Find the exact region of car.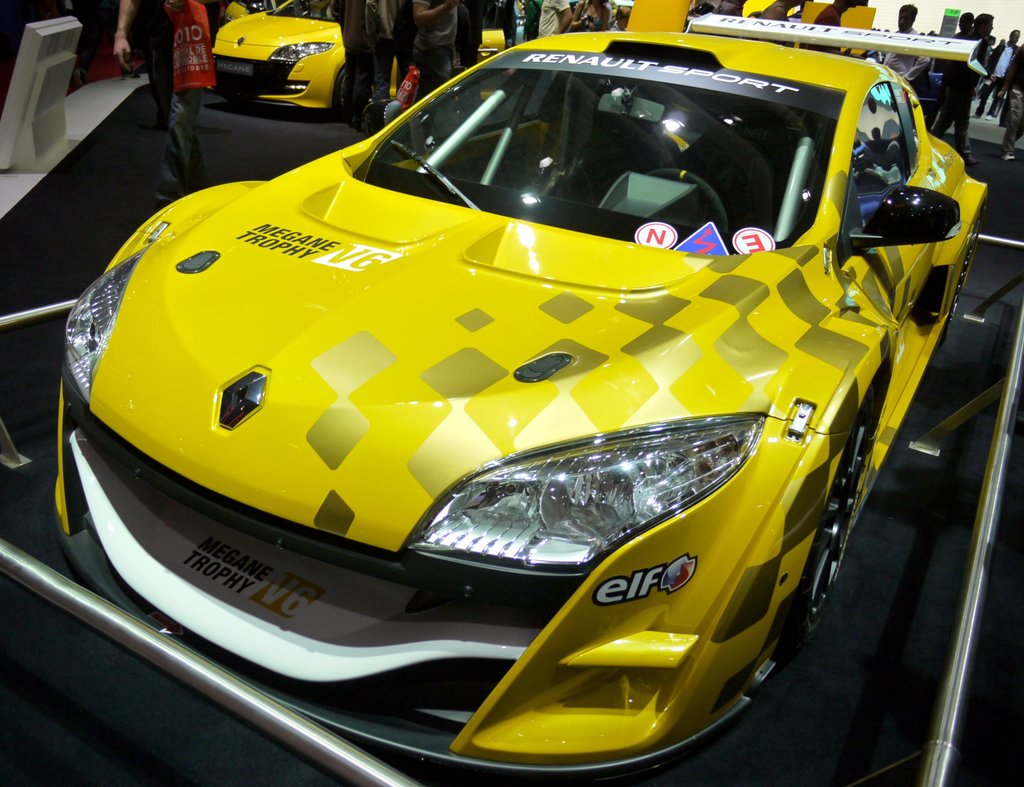
Exact region: x1=204 y1=0 x2=516 y2=121.
